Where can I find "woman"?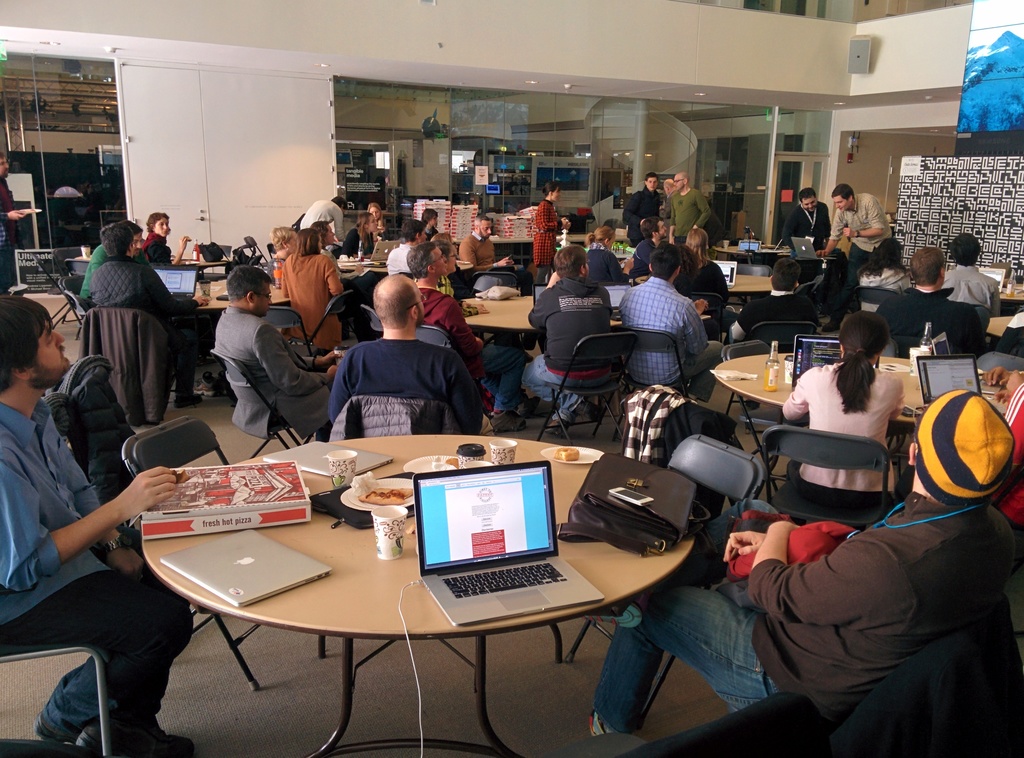
You can find it at 530, 181, 577, 263.
